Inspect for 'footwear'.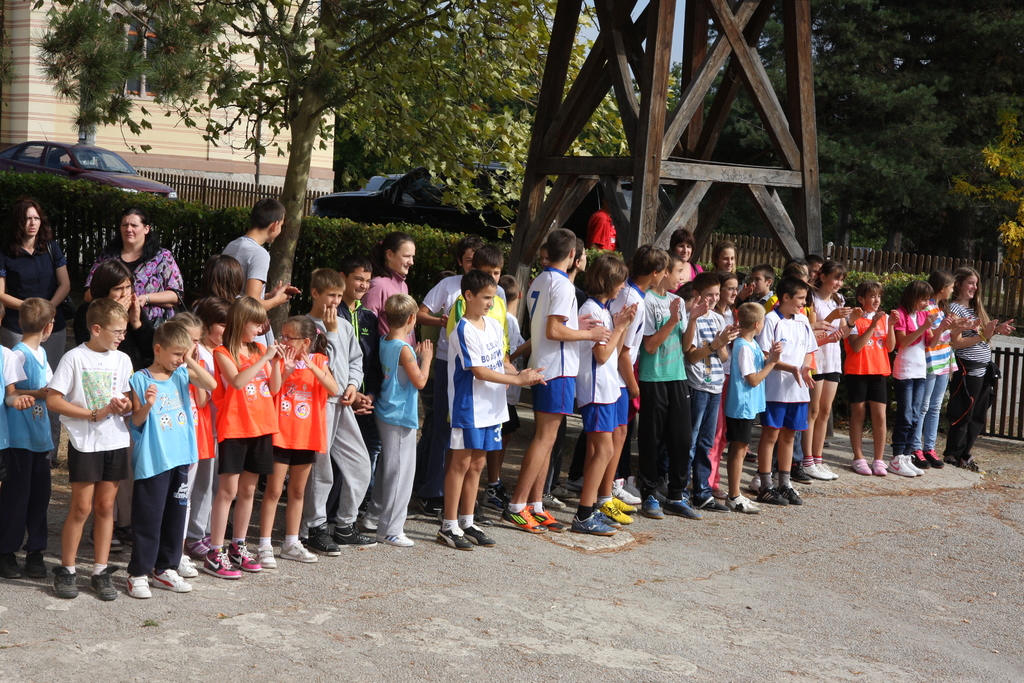
Inspection: (704,493,729,514).
